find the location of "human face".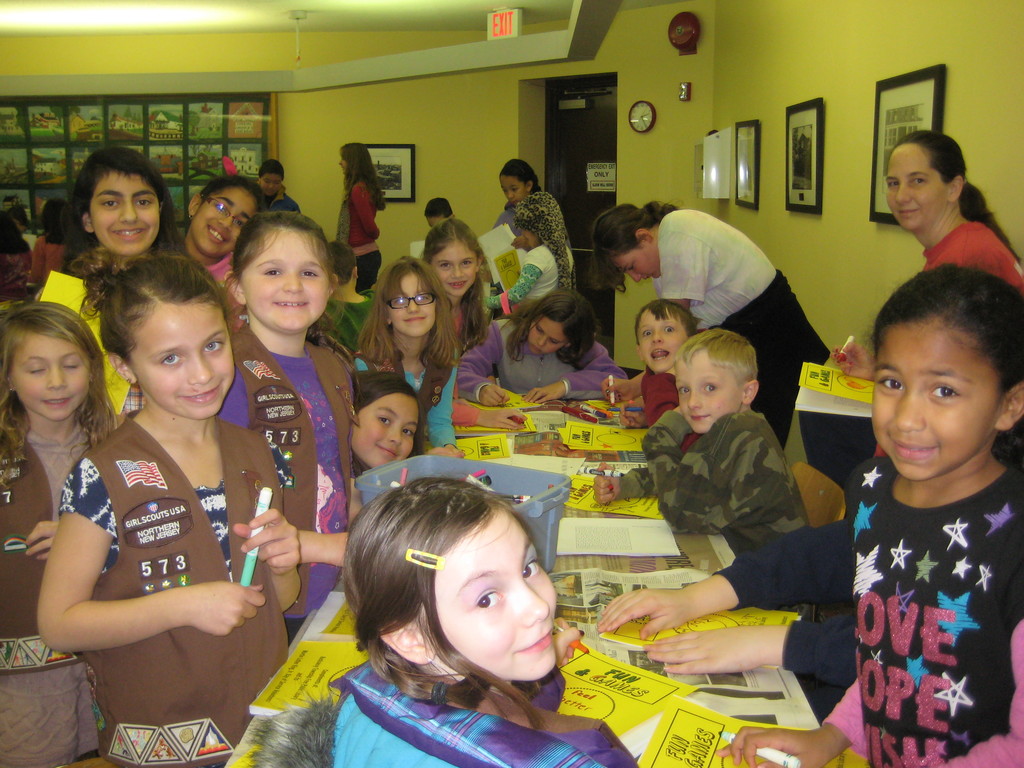
Location: bbox(349, 390, 419, 467).
